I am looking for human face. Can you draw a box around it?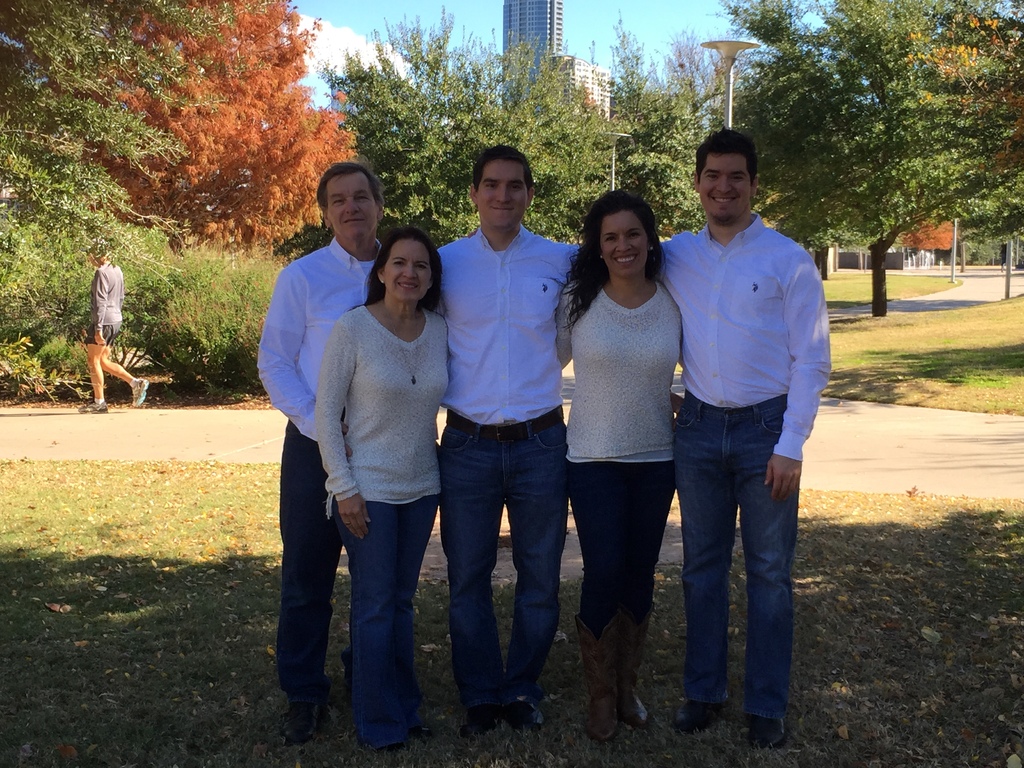
Sure, the bounding box is crop(696, 147, 745, 223).
